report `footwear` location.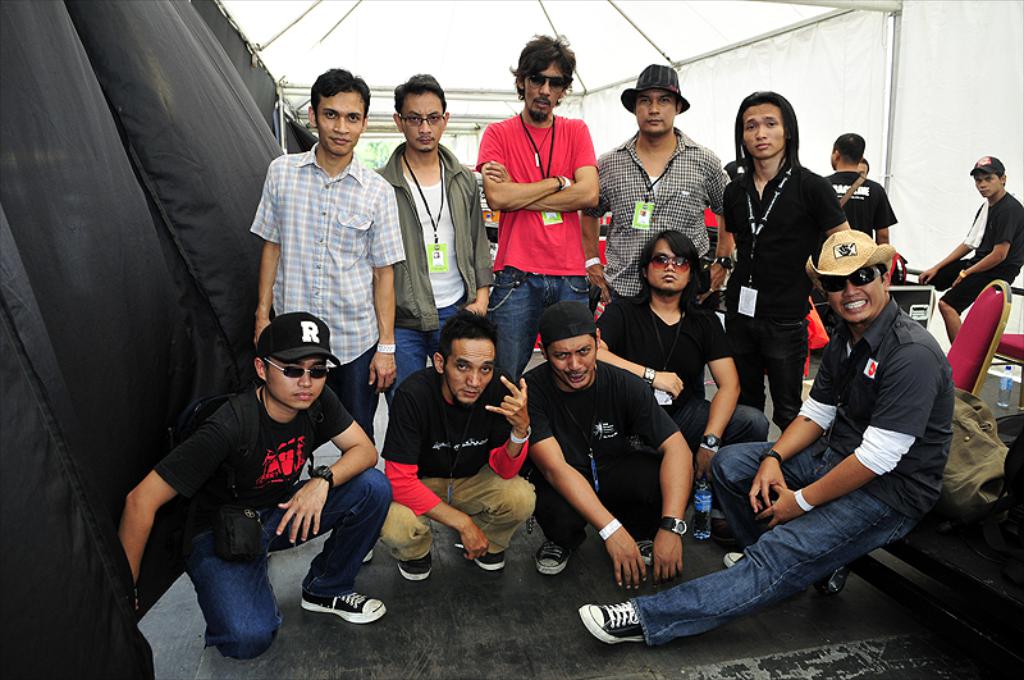
Report: l=389, t=548, r=430, b=579.
